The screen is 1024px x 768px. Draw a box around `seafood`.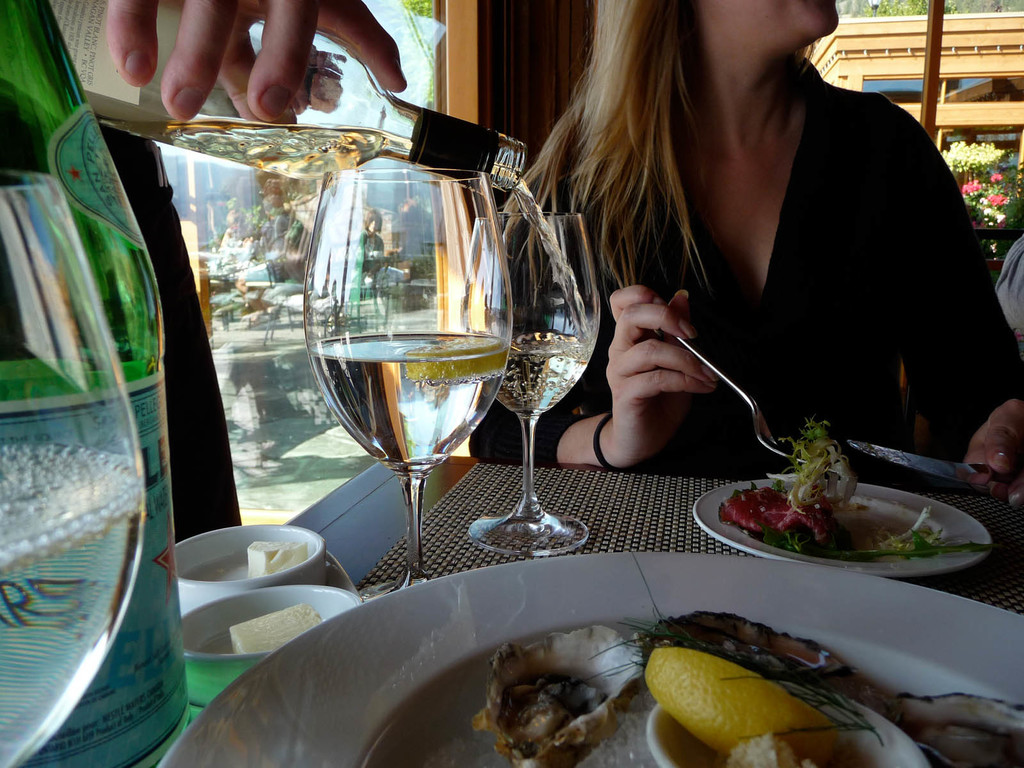
l=342, t=600, r=1023, b=767.
